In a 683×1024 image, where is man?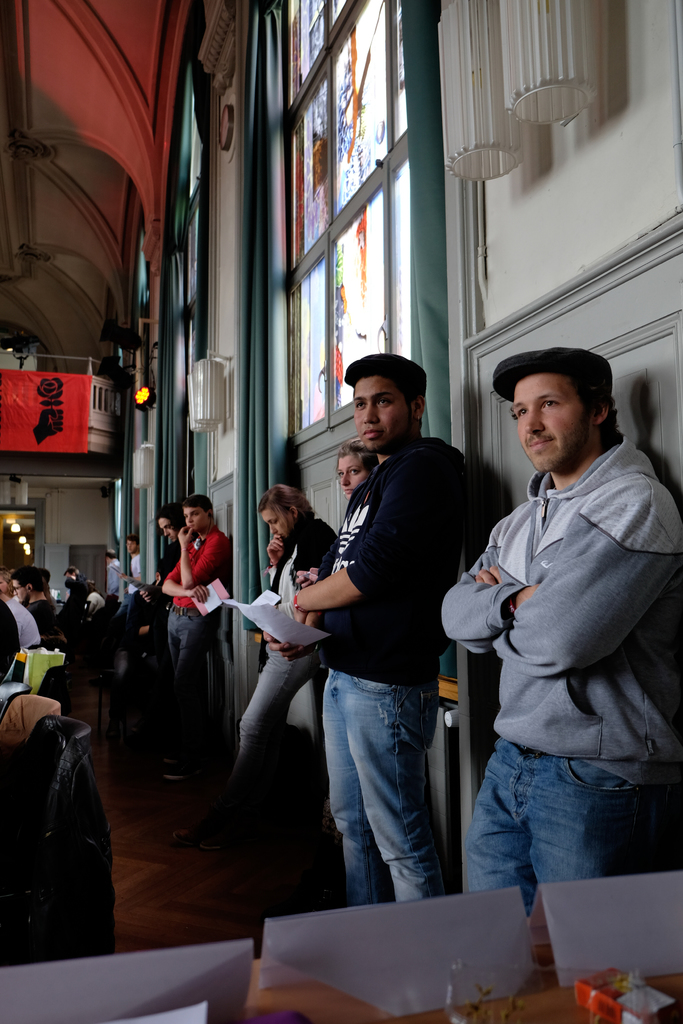
select_region(82, 582, 102, 618).
